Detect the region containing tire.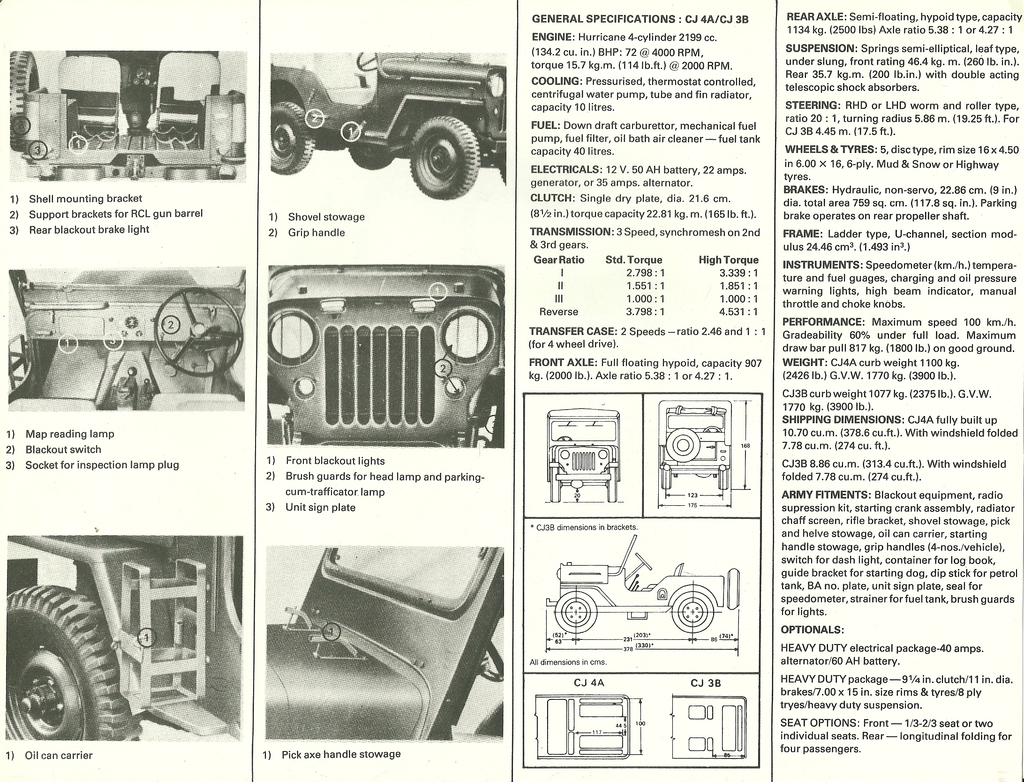
locate(549, 480, 563, 504).
